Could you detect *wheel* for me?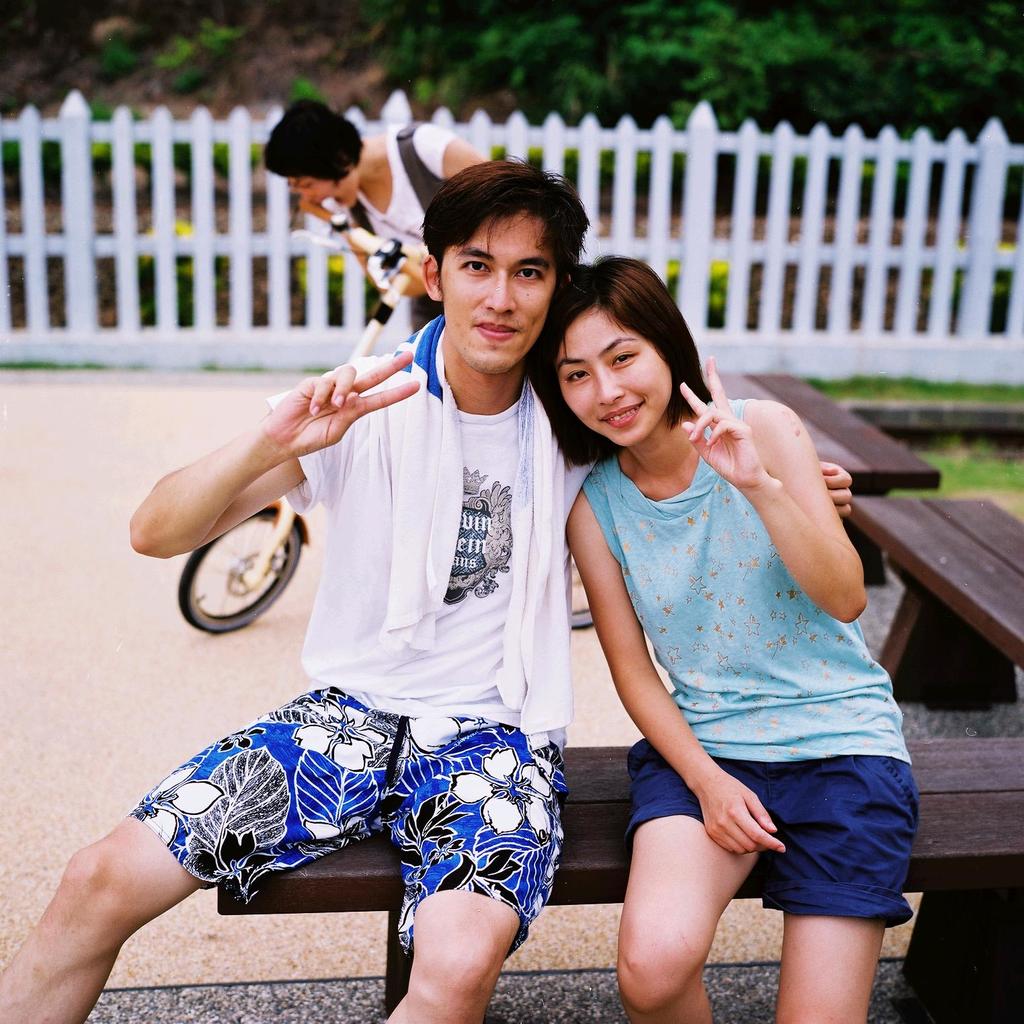
Detection result: {"left": 170, "top": 502, "right": 297, "bottom": 637}.
